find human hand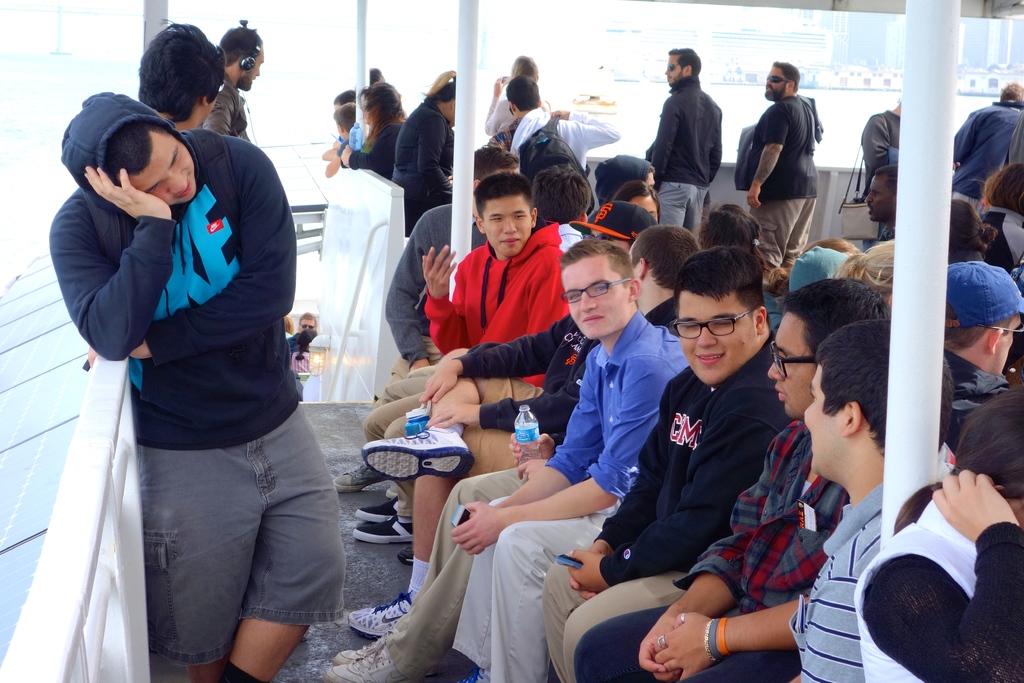
[420,243,485,352]
